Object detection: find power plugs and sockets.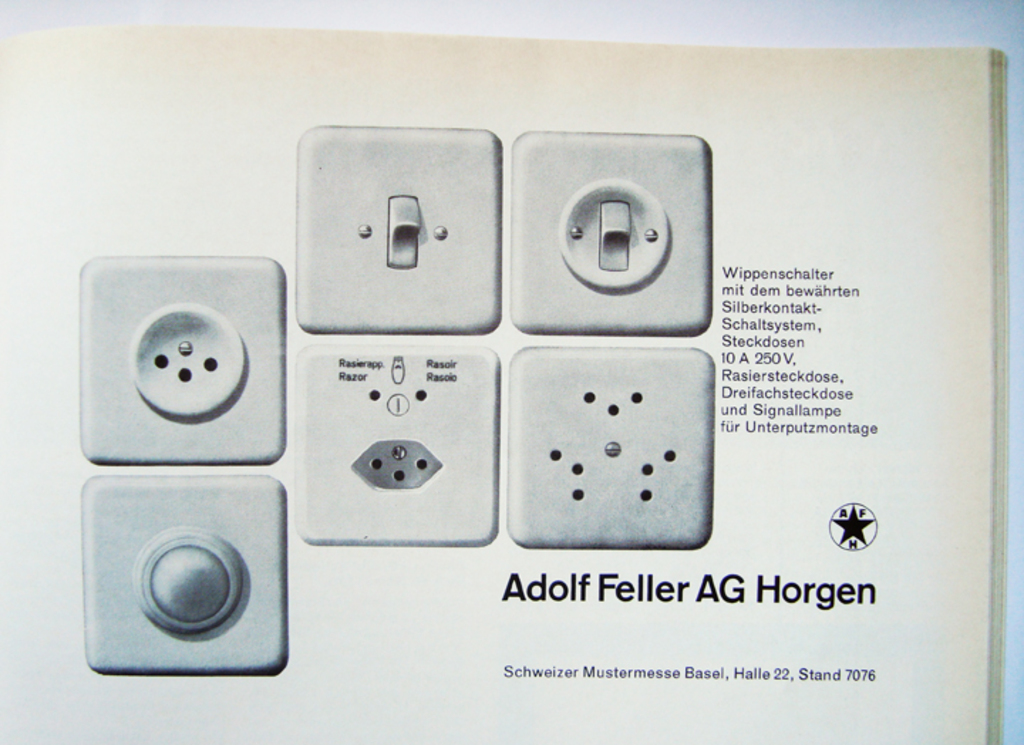
box=[297, 350, 499, 546].
